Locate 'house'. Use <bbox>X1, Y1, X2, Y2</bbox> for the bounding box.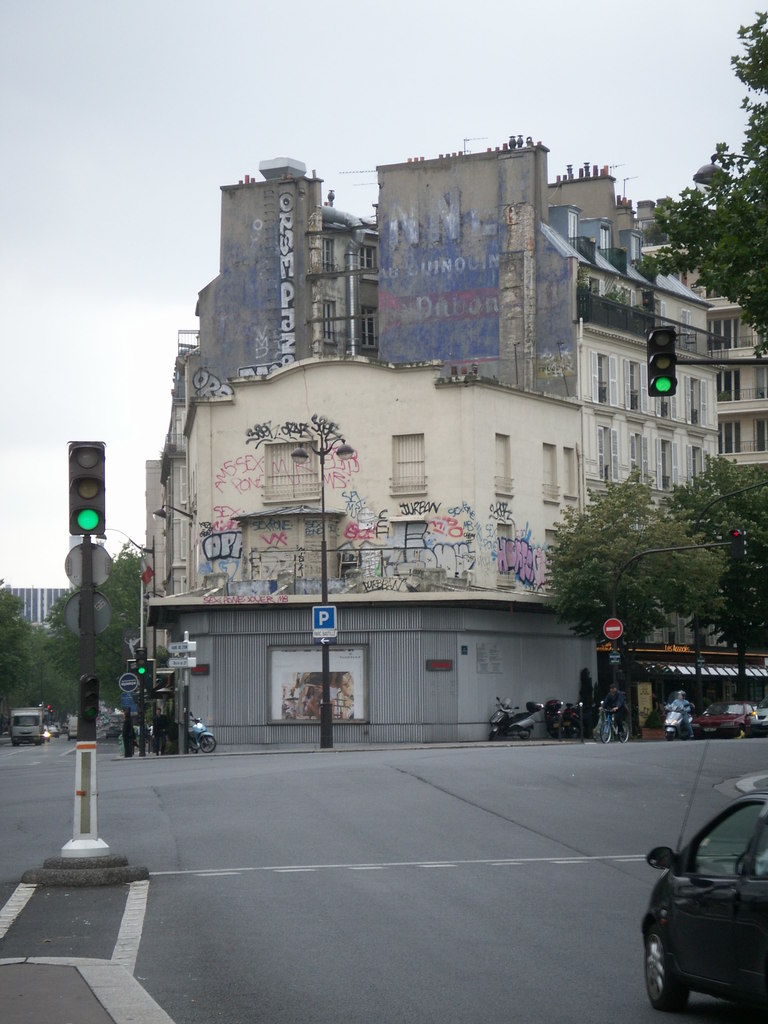
<bbox>554, 169, 654, 741</bbox>.
